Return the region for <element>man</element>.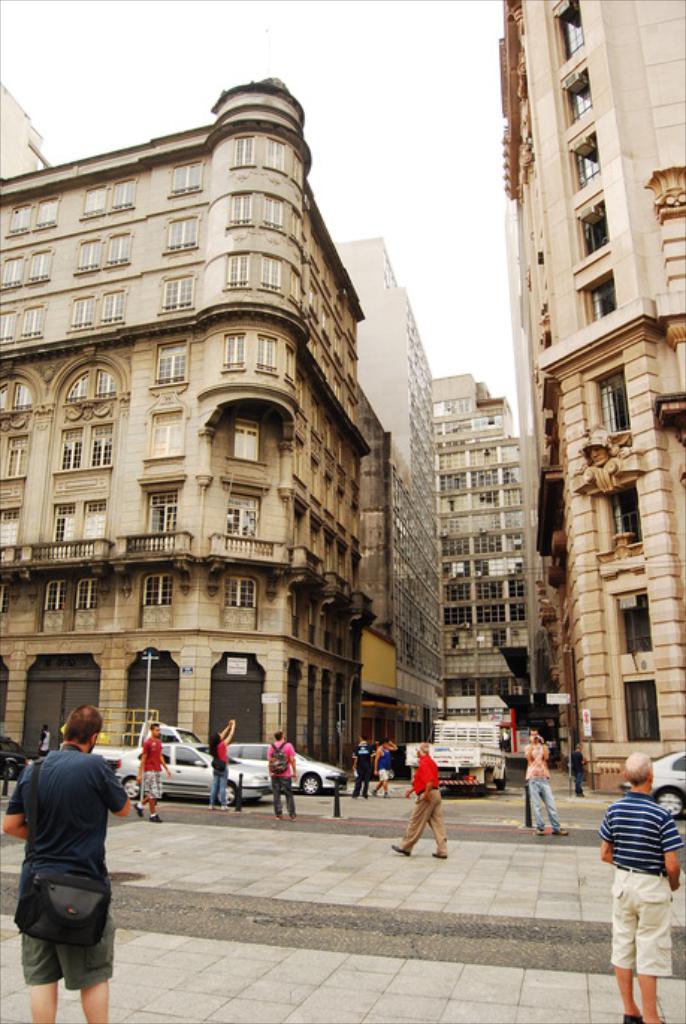
rect(602, 750, 685, 1023).
